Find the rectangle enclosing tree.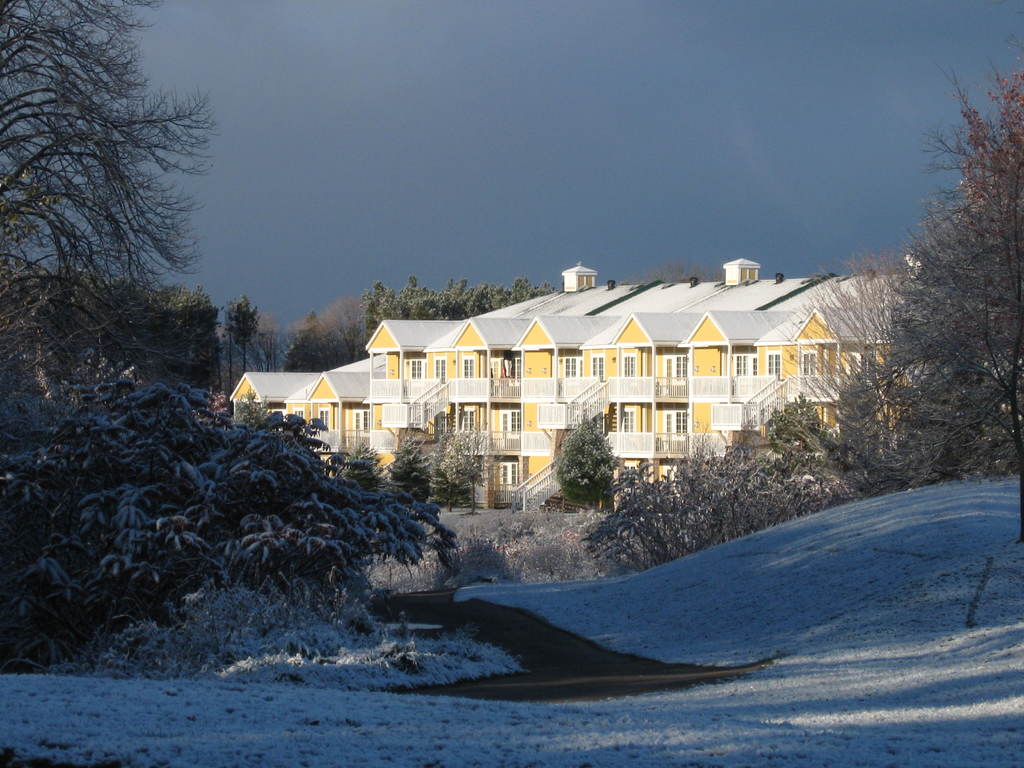
[left=0, top=0, right=212, bottom=397].
